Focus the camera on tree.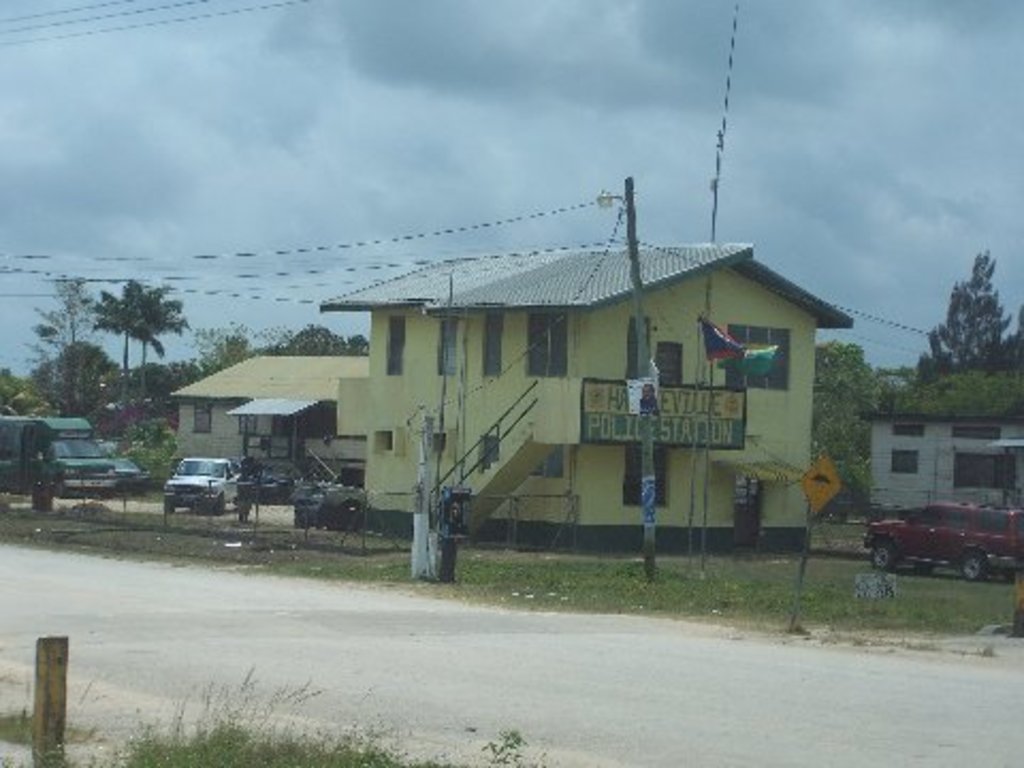
Focus region: locate(128, 288, 188, 399).
